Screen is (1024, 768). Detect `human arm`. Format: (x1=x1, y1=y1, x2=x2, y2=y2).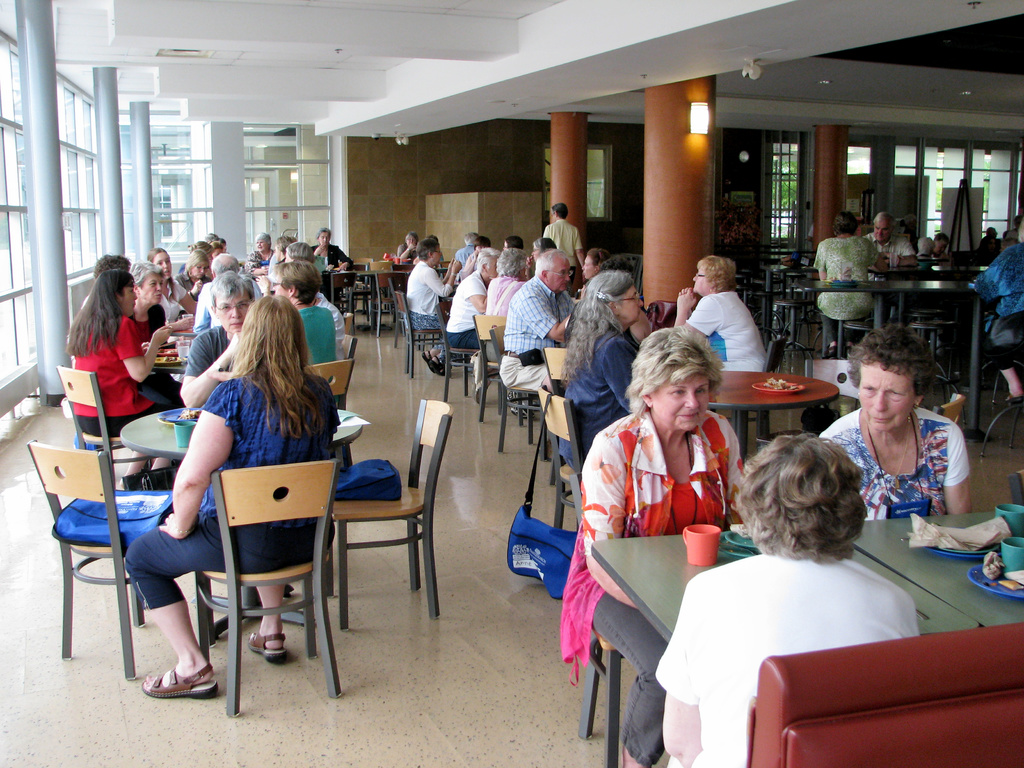
(x1=113, y1=316, x2=172, y2=380).
